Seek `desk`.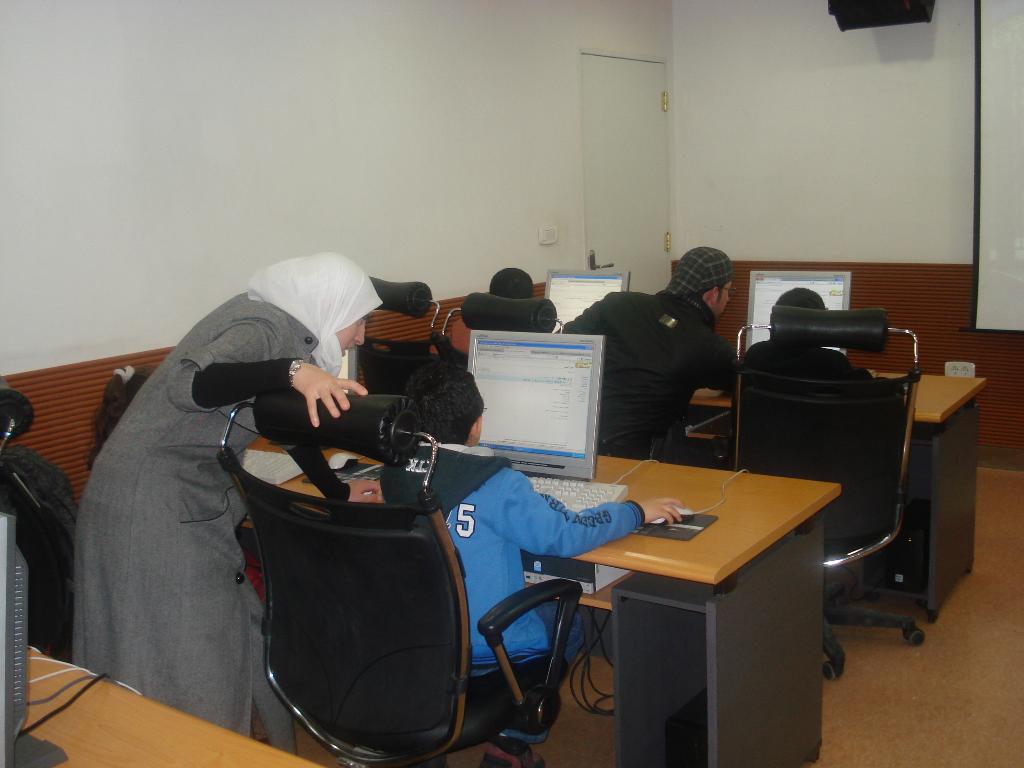
rect(234, 436, 842, 767).
